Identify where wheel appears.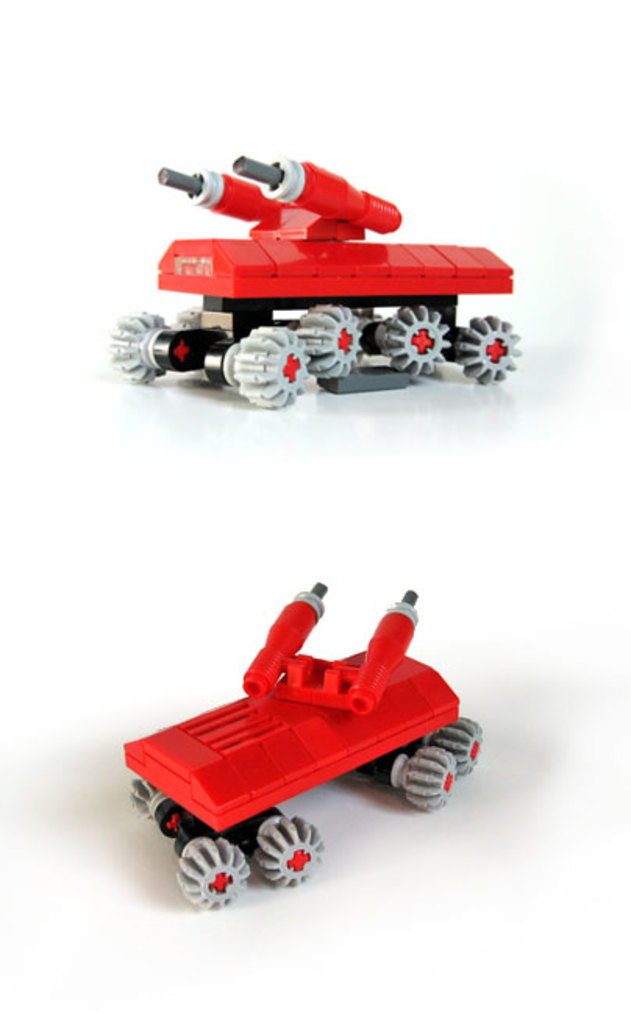
Appears at [left=111, top=312, right=172, bottom=386].
